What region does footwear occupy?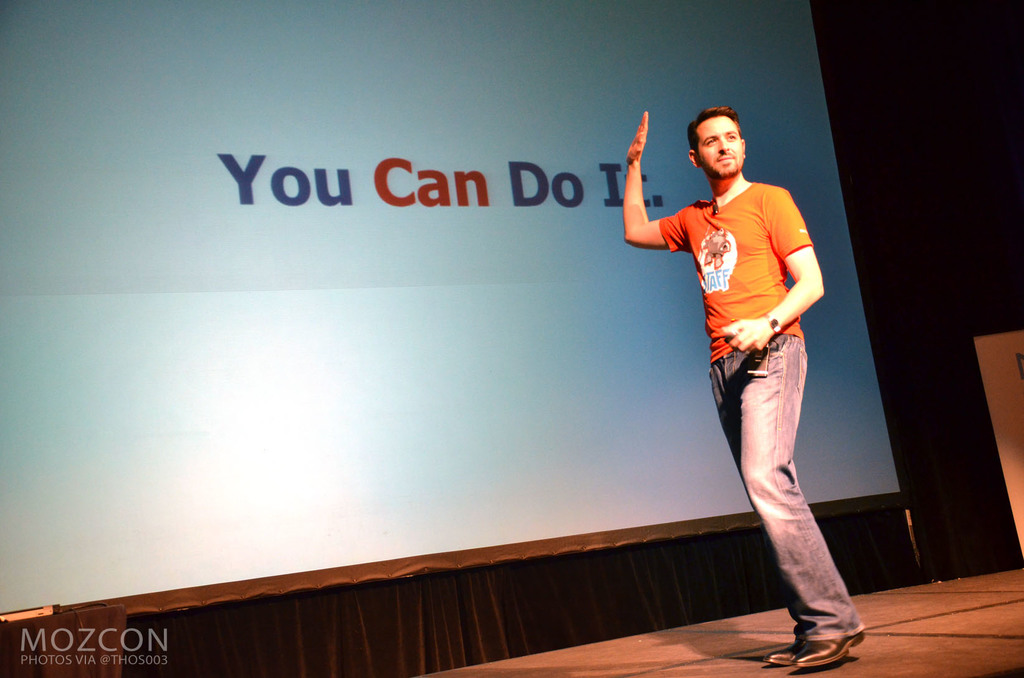
select_region(764, 645, 797, 665).
